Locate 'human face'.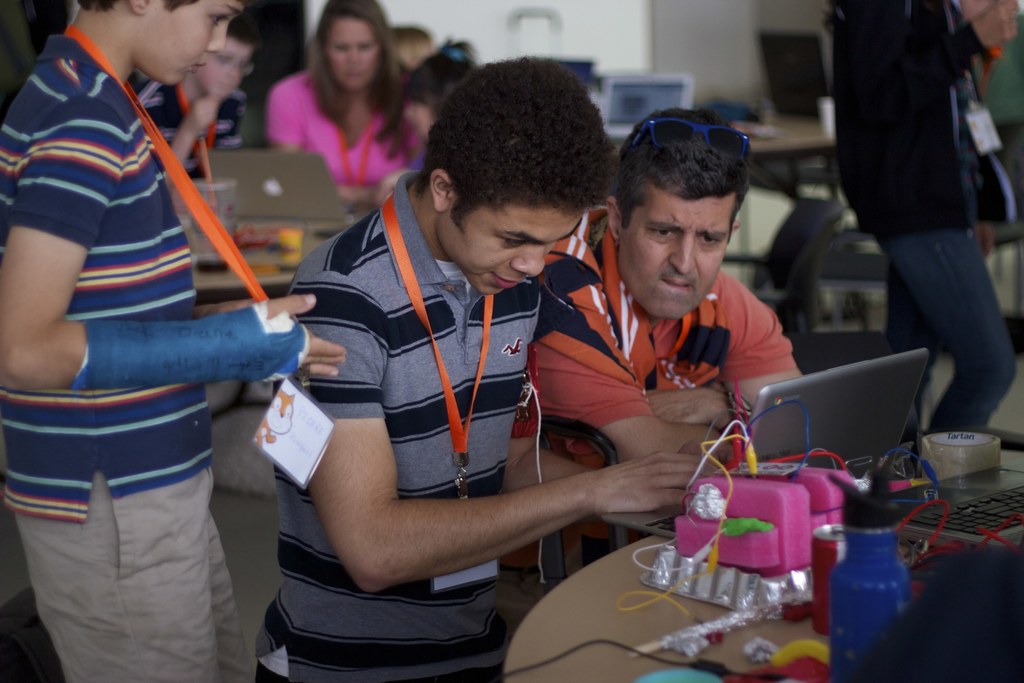
Bounding box: locate(440, 207, 584, 299).
